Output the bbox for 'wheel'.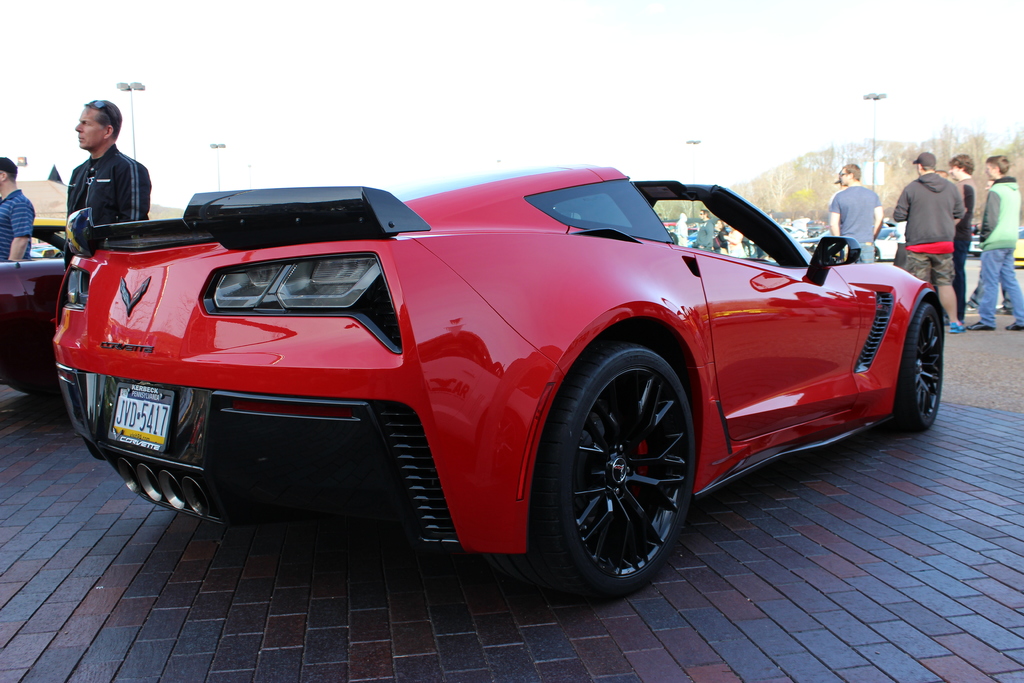
892/296/945/429.
